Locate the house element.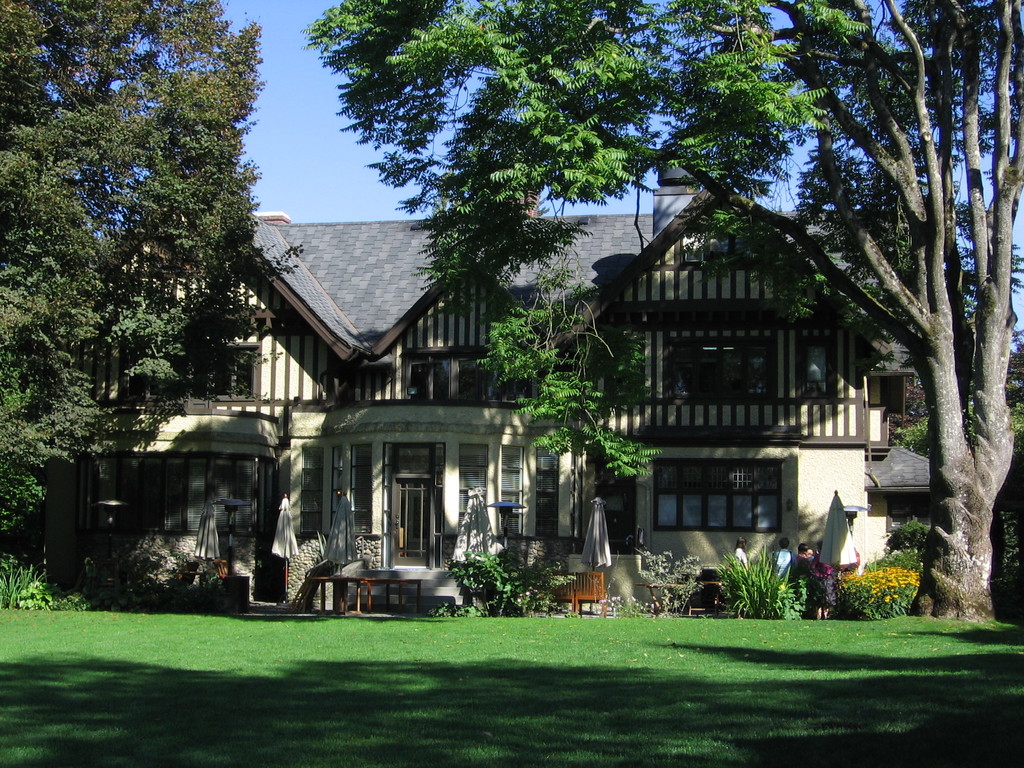
Element bbox: bbox=[41, 179, 938, 616].
